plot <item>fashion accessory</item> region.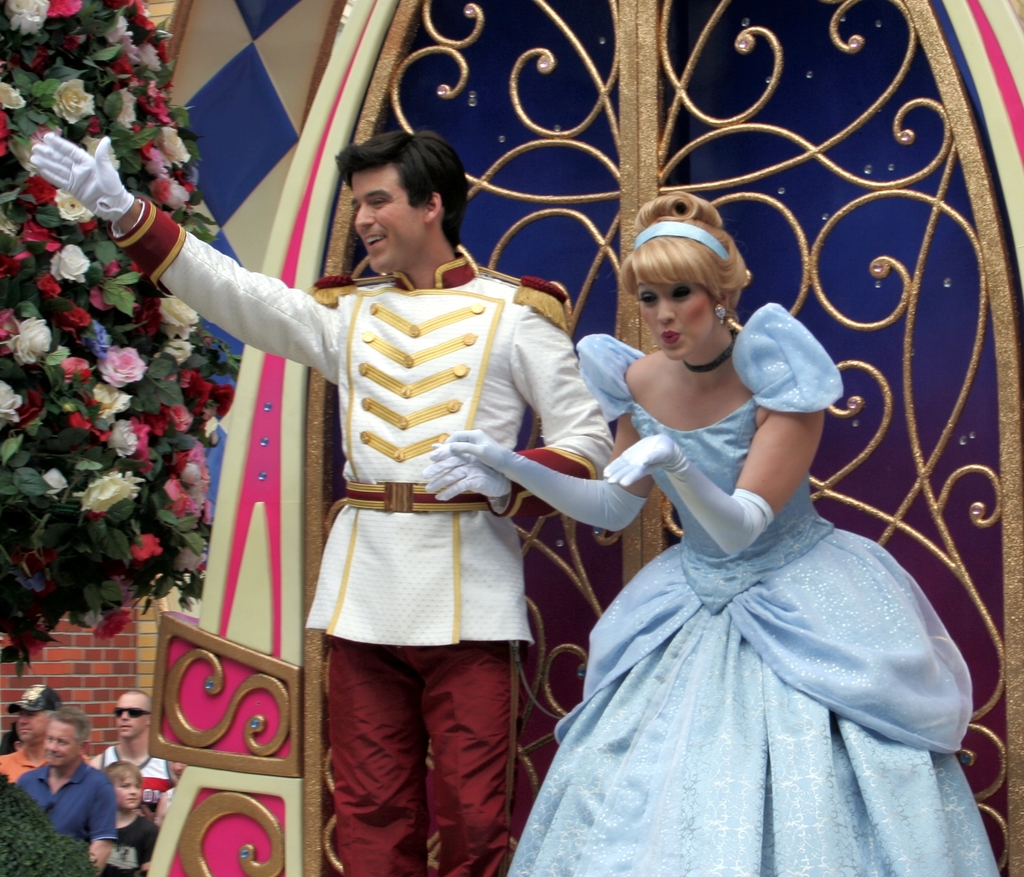
Plotted at x1=626 y1=214 x2=733 y2=266.
